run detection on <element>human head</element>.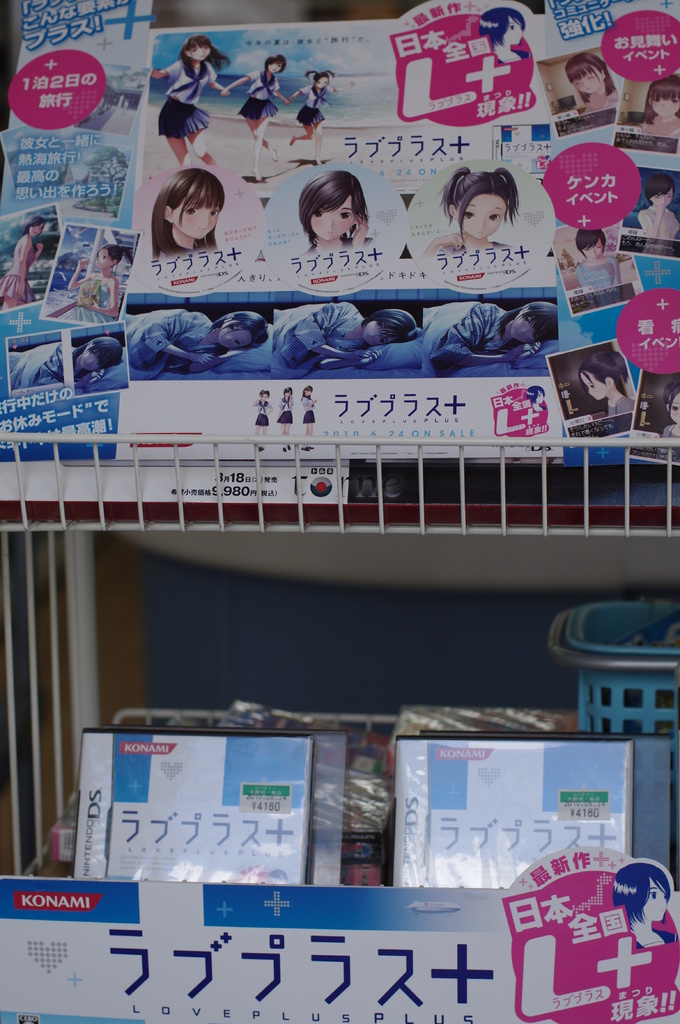
Result: pyautogui.locateOnScreen(509, 301, 563, 349).
